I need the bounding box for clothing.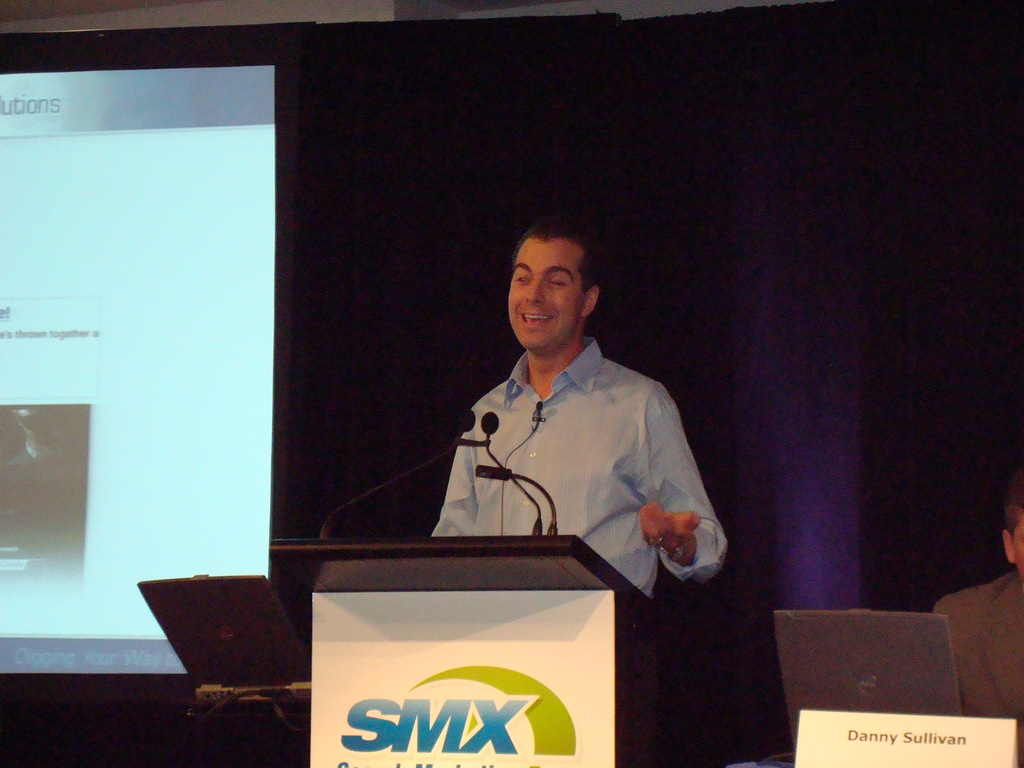
Here it is: select_region(447, 324, 723, 575).
